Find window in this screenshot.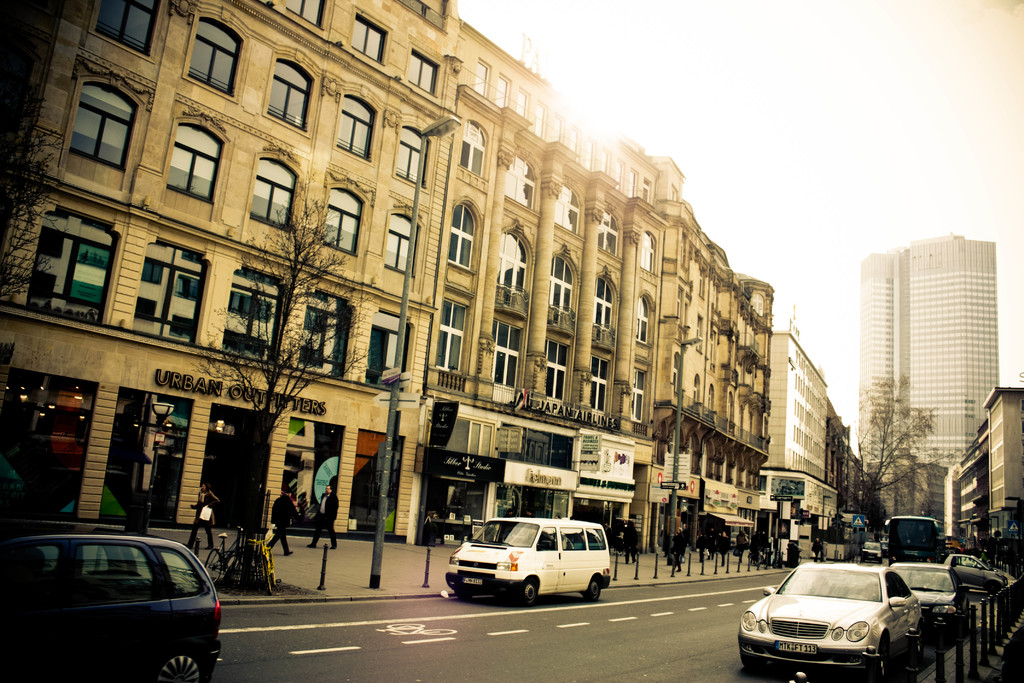
The bounding box for window is bbox=[446, 201, 475, 272].
